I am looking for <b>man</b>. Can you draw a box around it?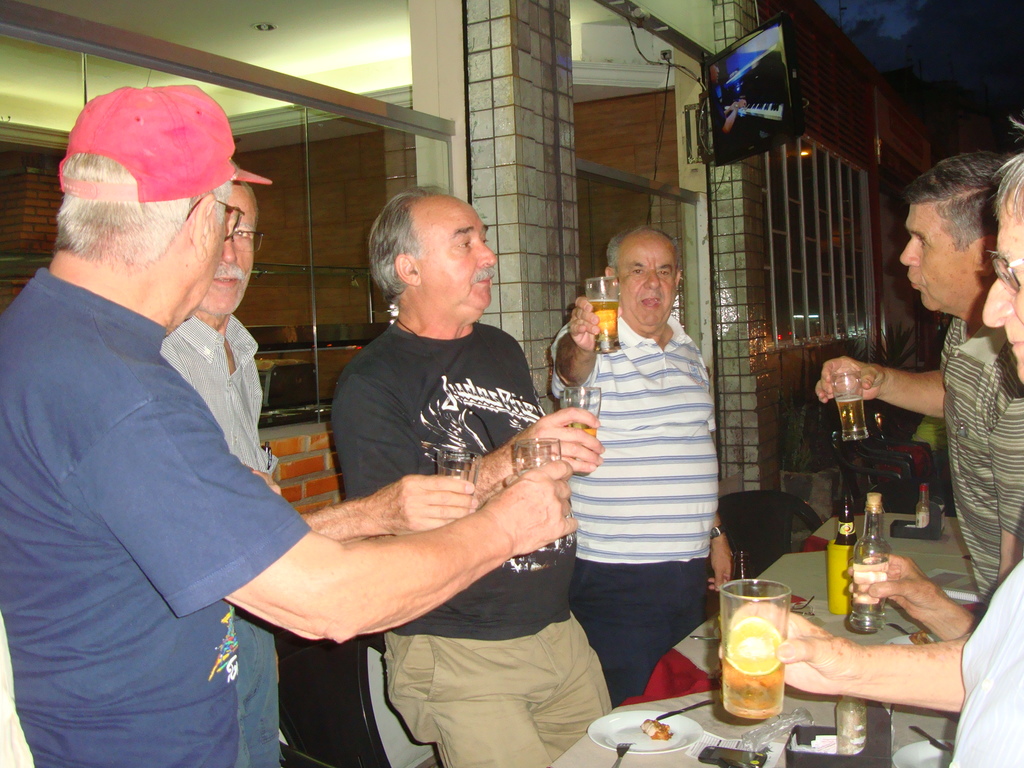
Sure, the bounding box is [left=540, top=206, right=748, bottom=719].
